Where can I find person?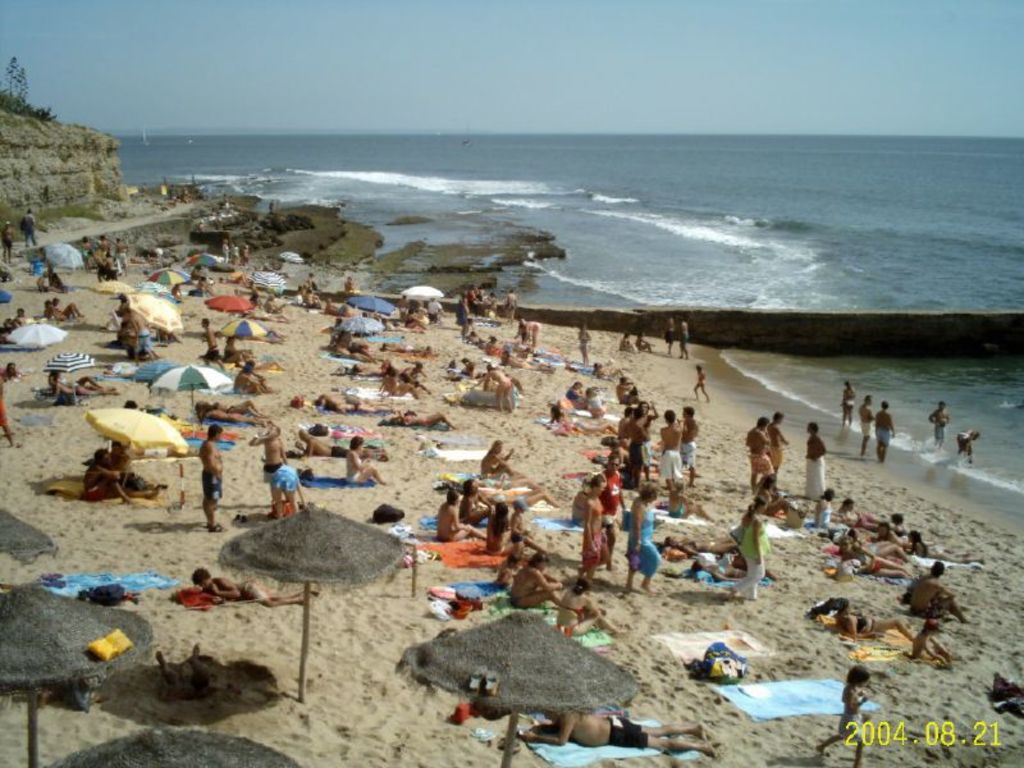
You can find it at BBox(250, 422, 282, 500).
